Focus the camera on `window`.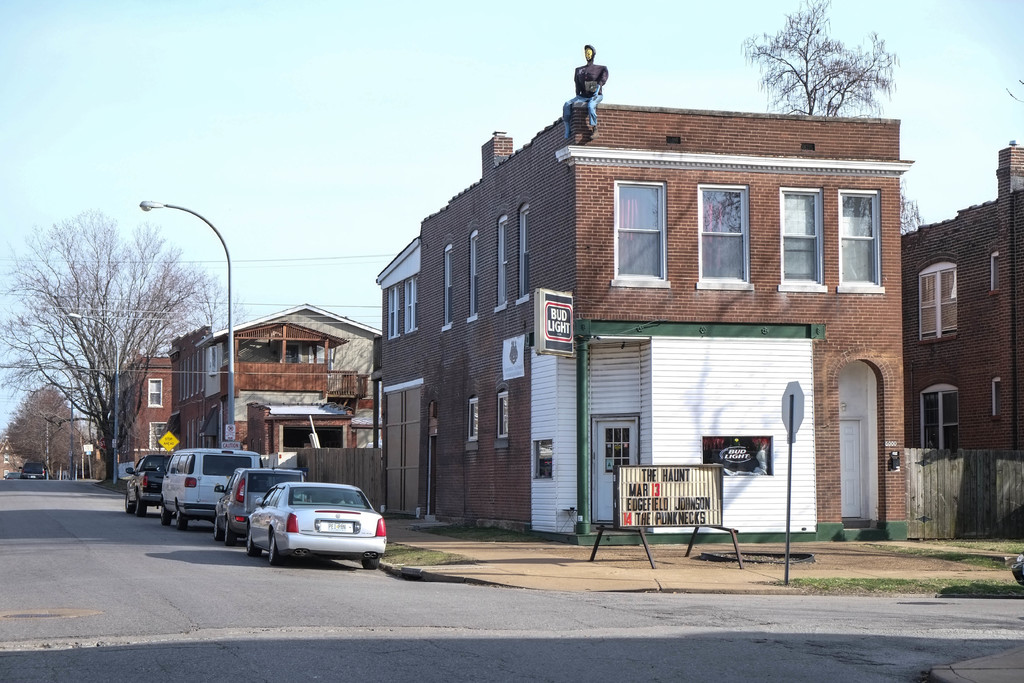
Focus region: {"x1": 147, "y1": 379, "x2": 163, "y2": 413}.
